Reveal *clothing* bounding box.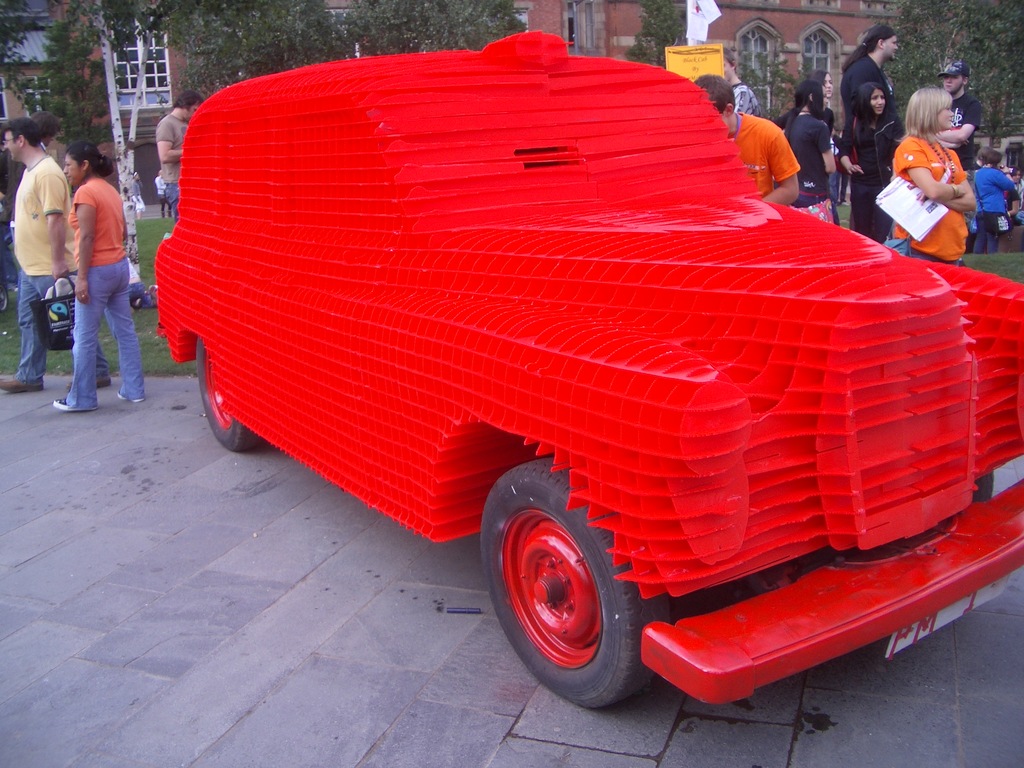
Revealed: Rect(158, 114, 188, 219).
